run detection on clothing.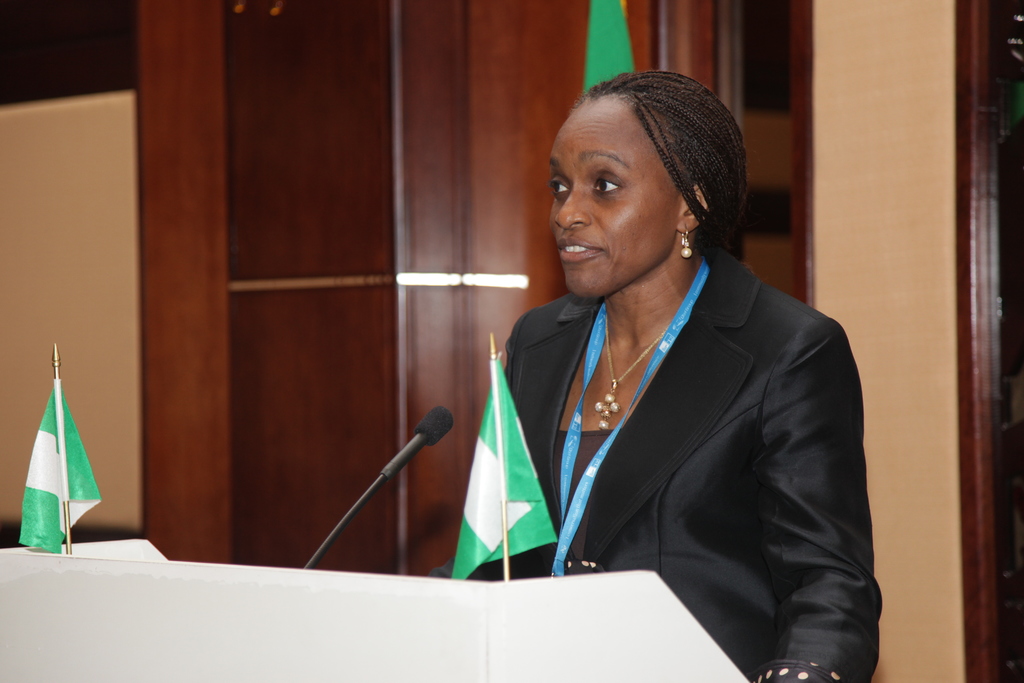
Result: [474,206,870,666].
